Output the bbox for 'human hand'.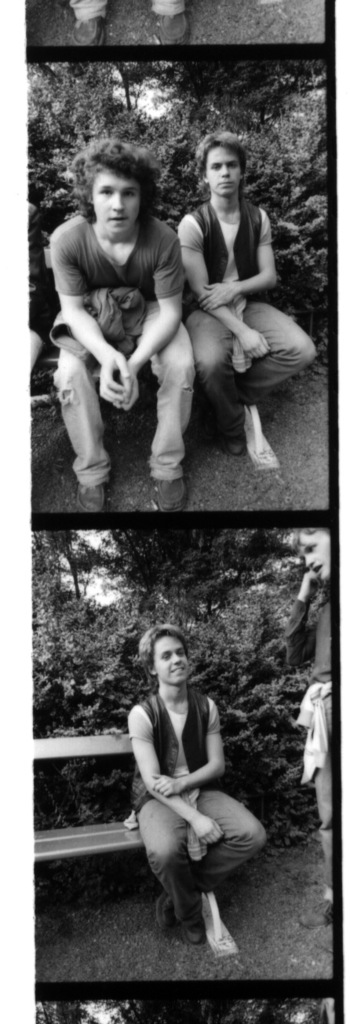
[197,812,220,842].
